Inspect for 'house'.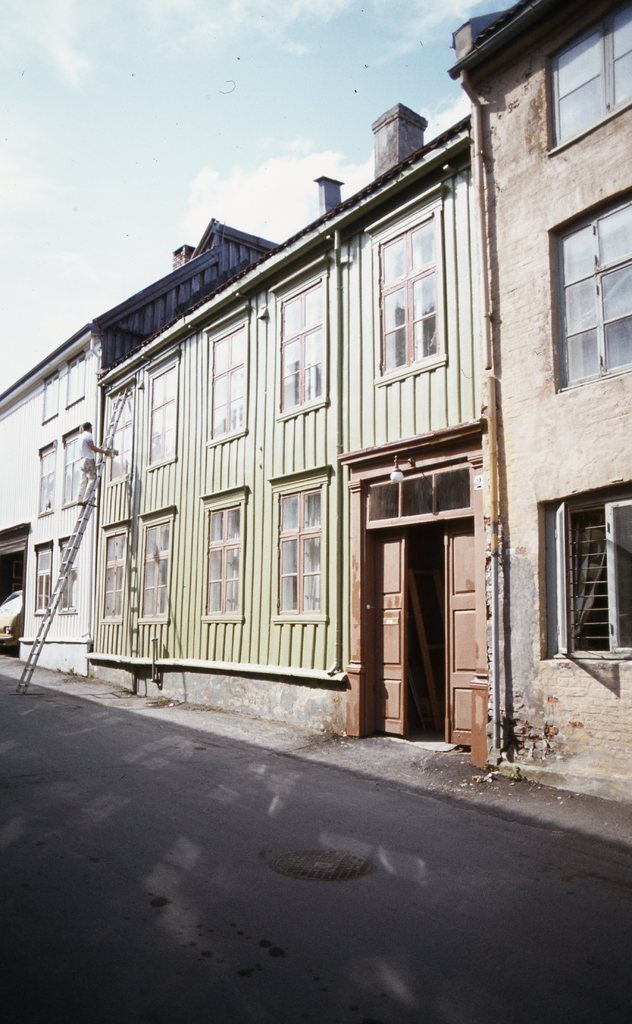
Inspection: bbox(0, 0, 631, 802).
